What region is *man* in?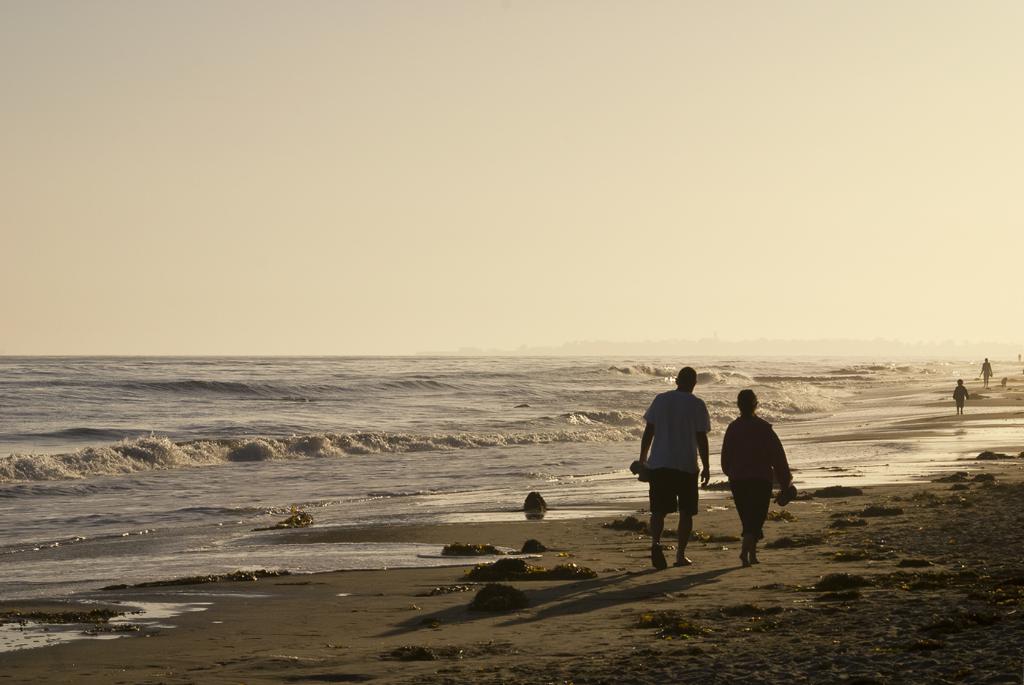
l=638, t=372, r=712, b=567.
